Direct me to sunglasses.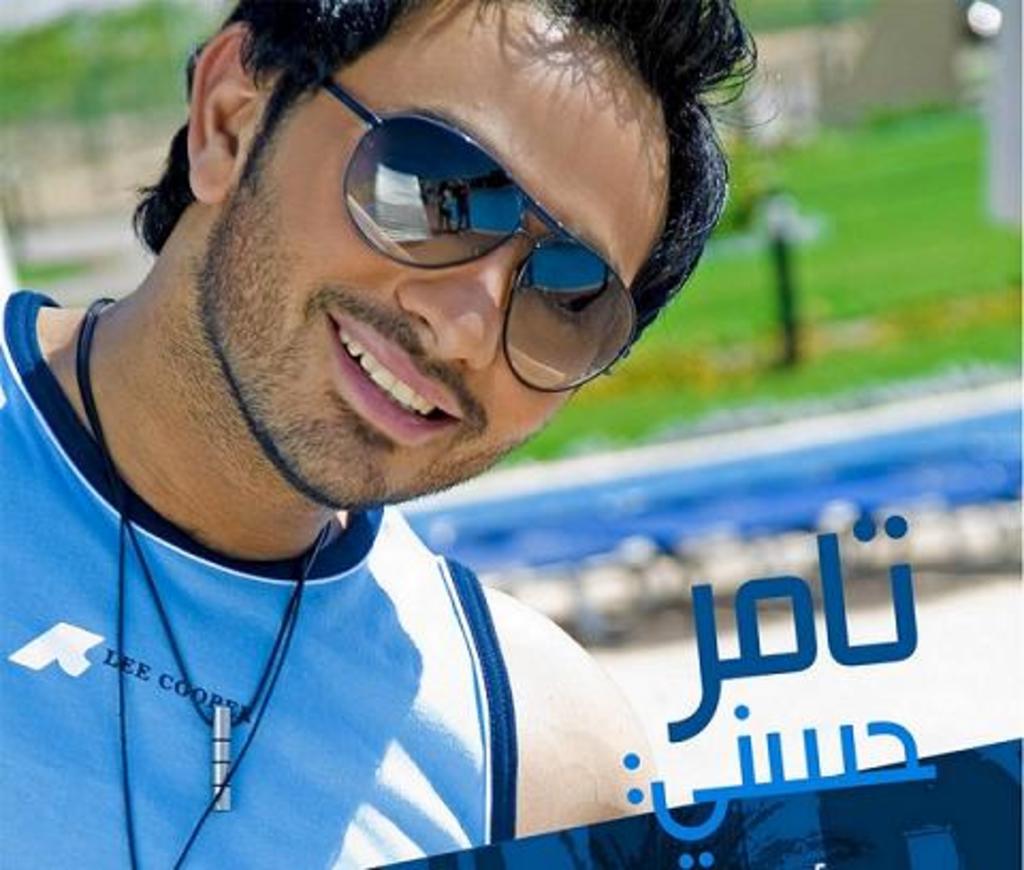
Direction: 318 77 640 390.
